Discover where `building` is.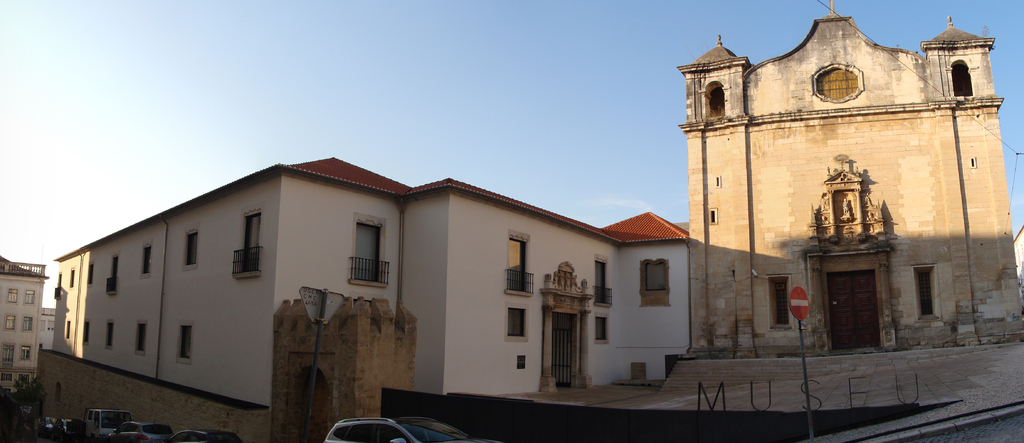
Discovered at 0 256 47 396.
